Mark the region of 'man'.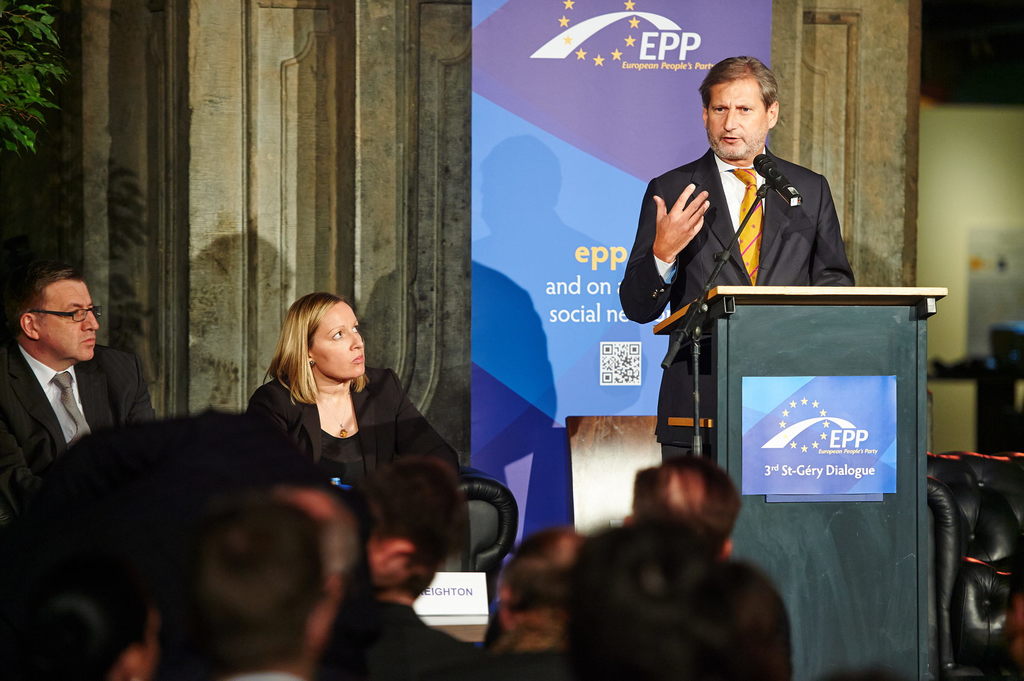
Region: crop(183, 497, 338, 680).
